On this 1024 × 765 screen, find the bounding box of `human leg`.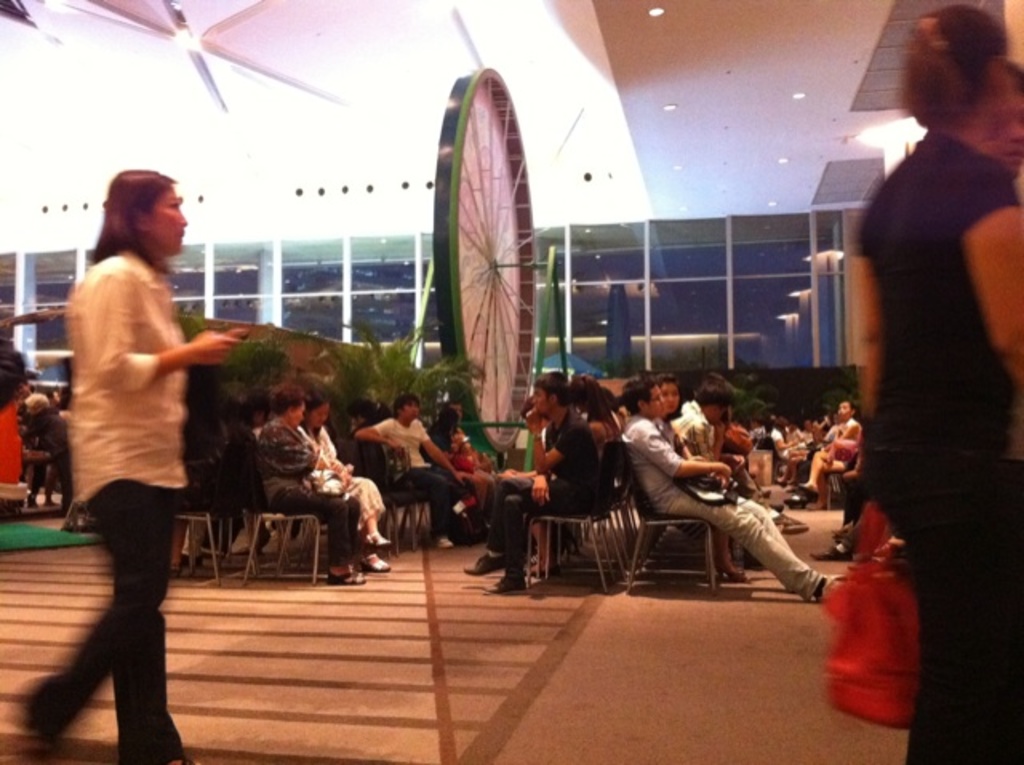
Bounding box: 323:474:386:541.
